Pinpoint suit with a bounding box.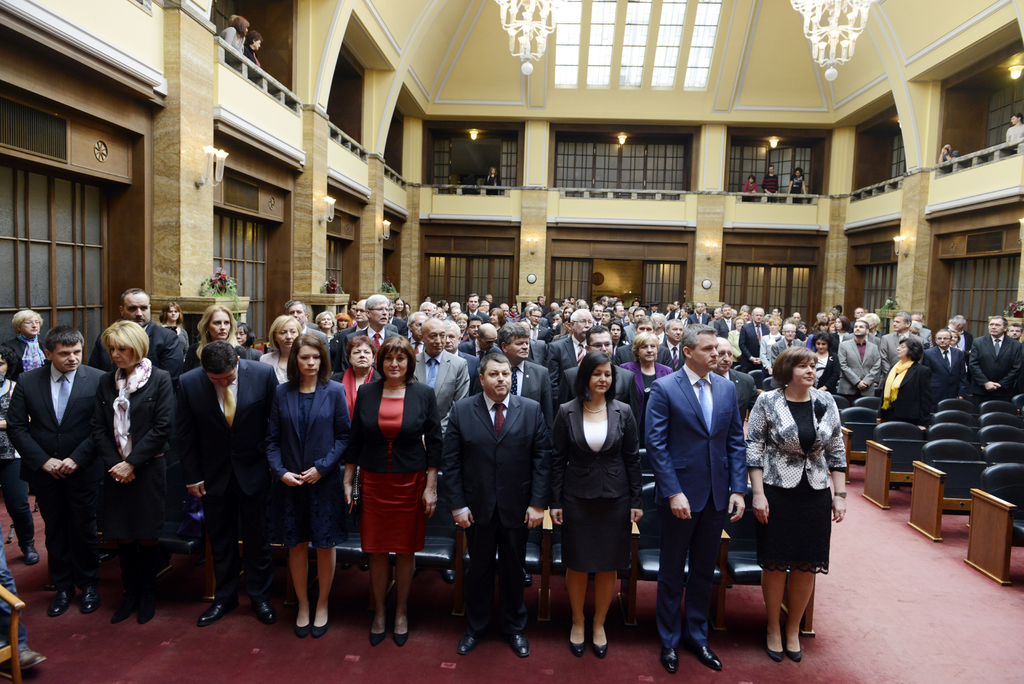
<box>920,326,934,352</box>.
